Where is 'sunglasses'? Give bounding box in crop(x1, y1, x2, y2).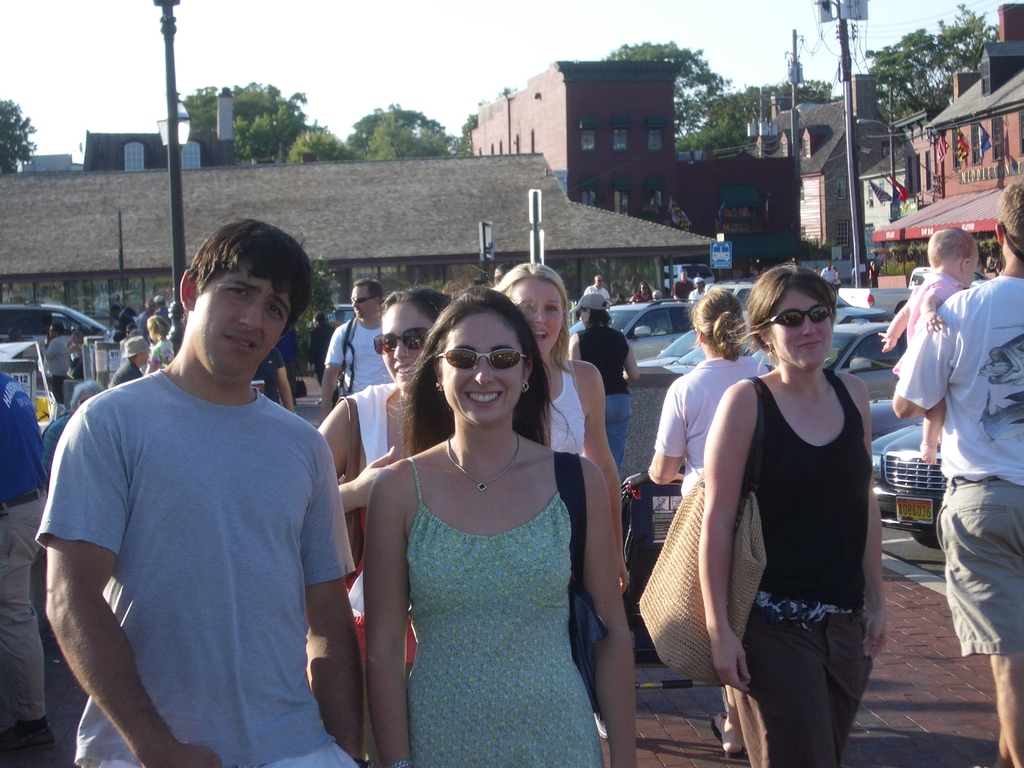
crop(764, 306, 831, 326).
